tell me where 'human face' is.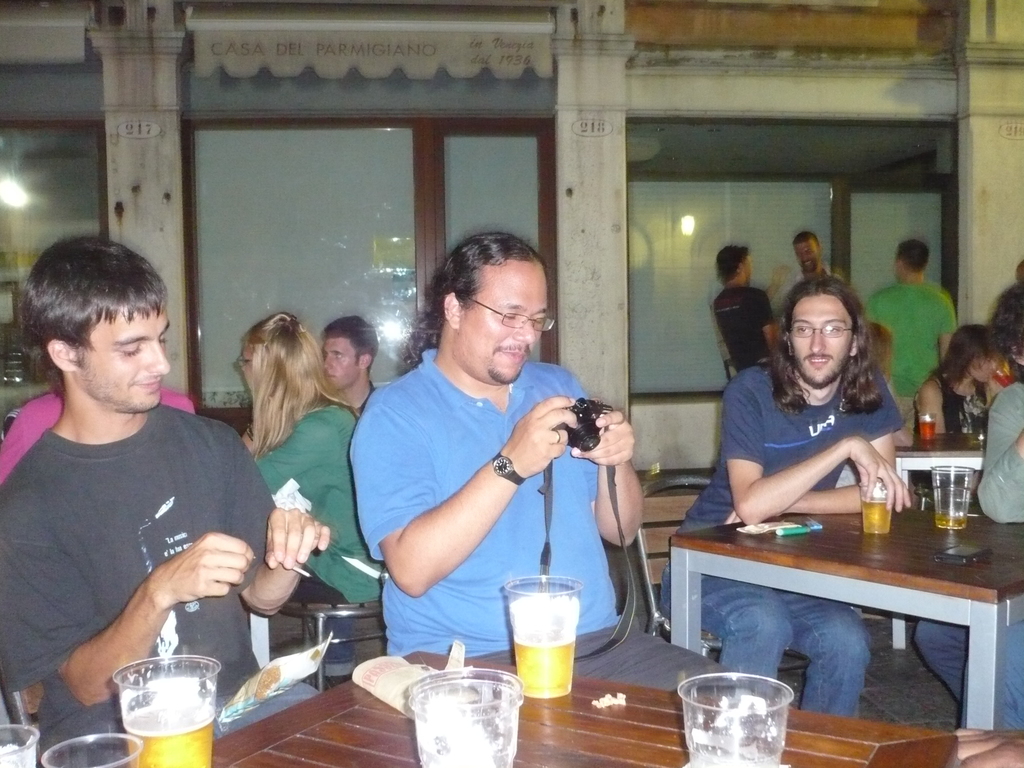
'human face' is at crop(324, 336, 361, 390).
